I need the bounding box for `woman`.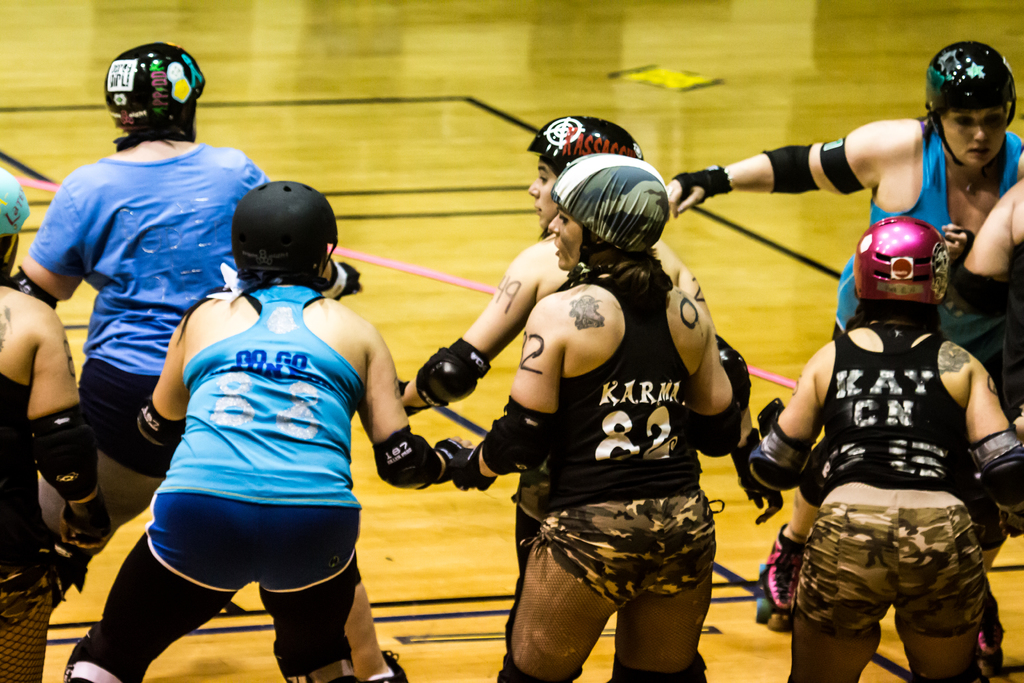
Here it is: x1=0 y1=169 x2=108 y2=682.
